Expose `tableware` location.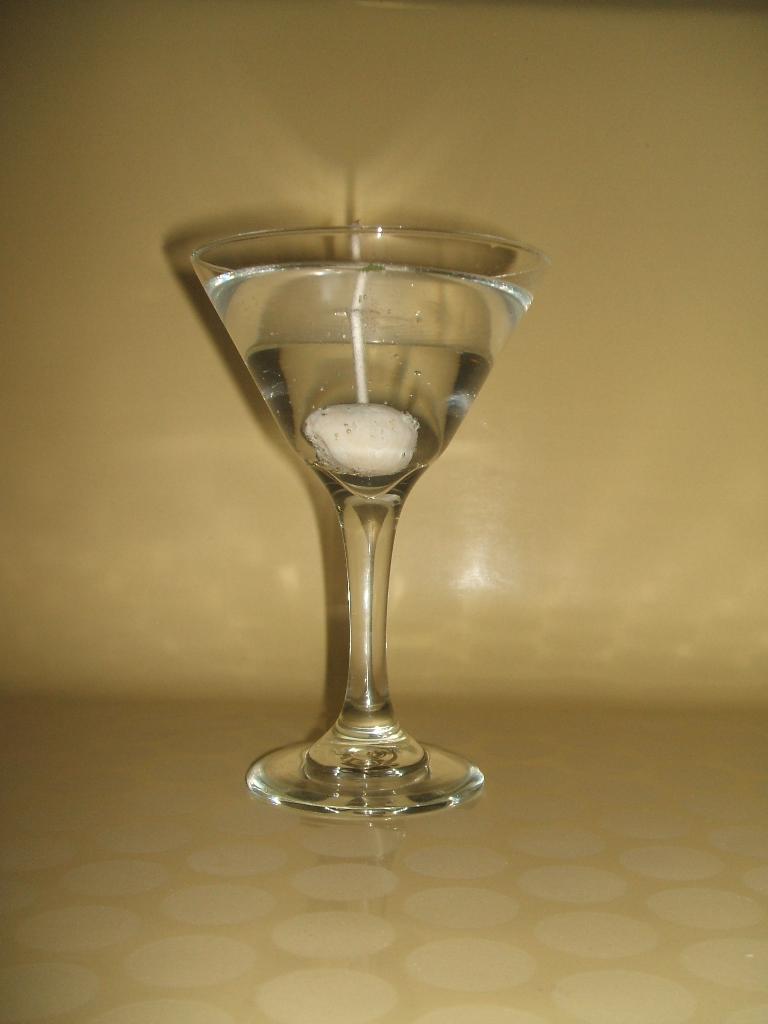
Exposed at region(166, 230, 540, 820).
